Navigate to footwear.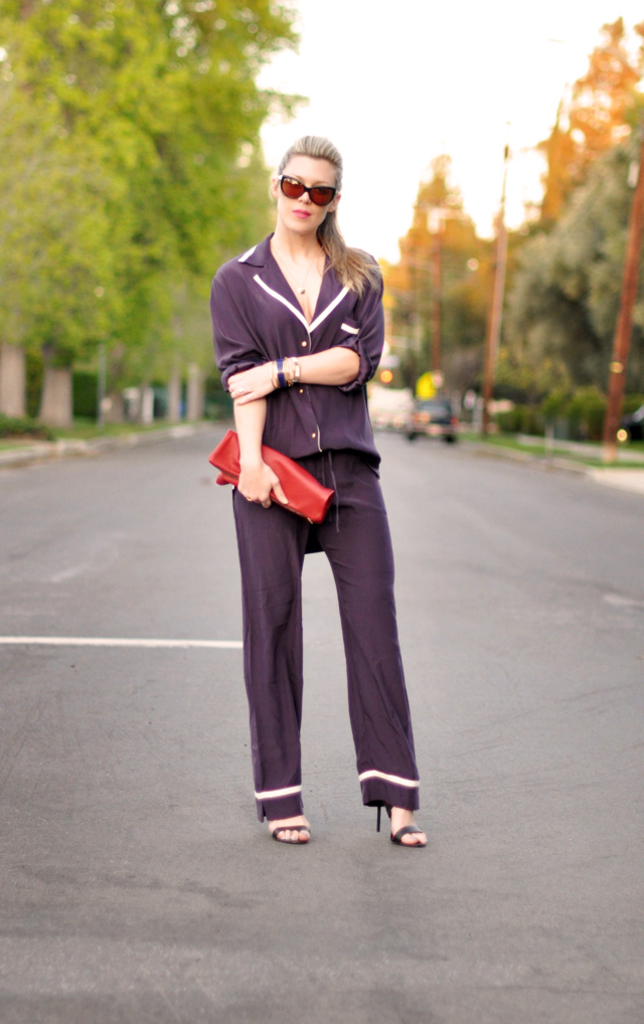
Navigation target: <region>367, 810, 433, 847</region>.
